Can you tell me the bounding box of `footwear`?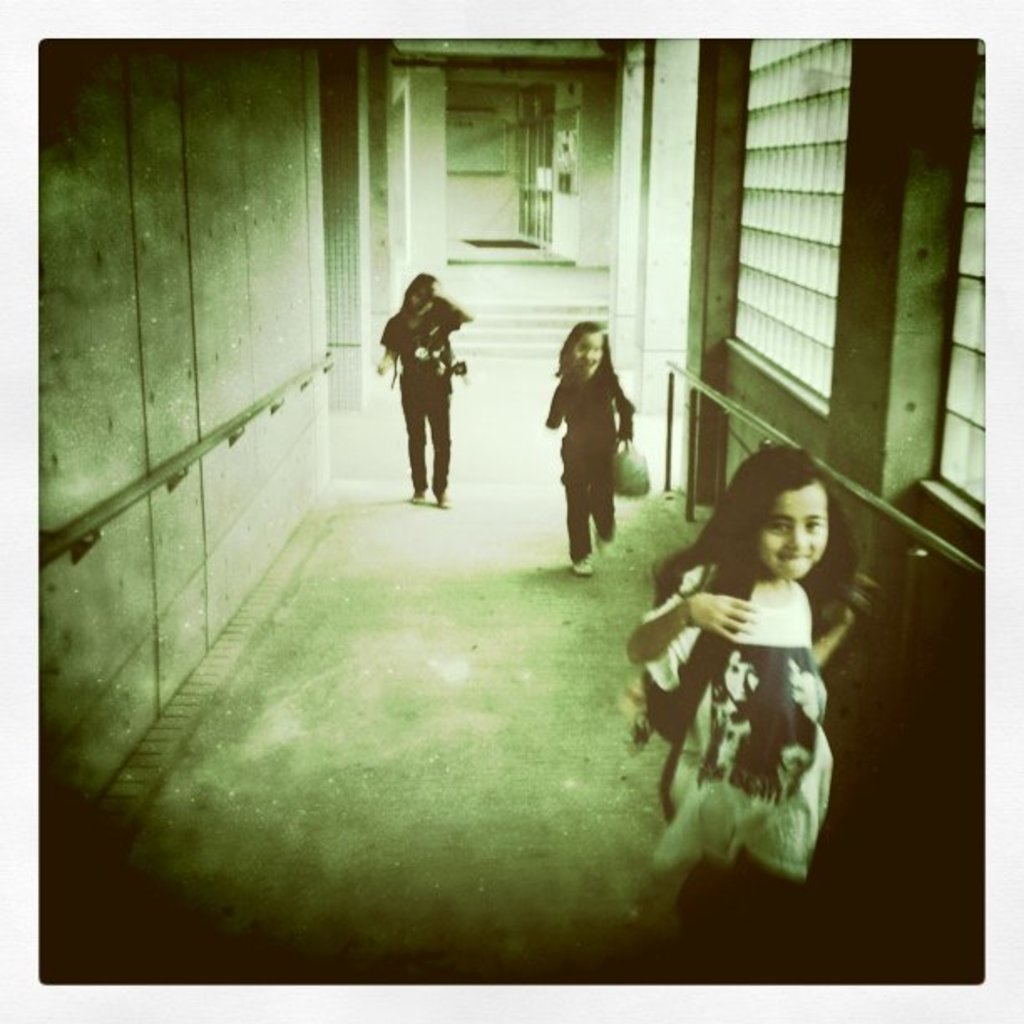
(x1=433, y1=489, x2=450, y2=505).
